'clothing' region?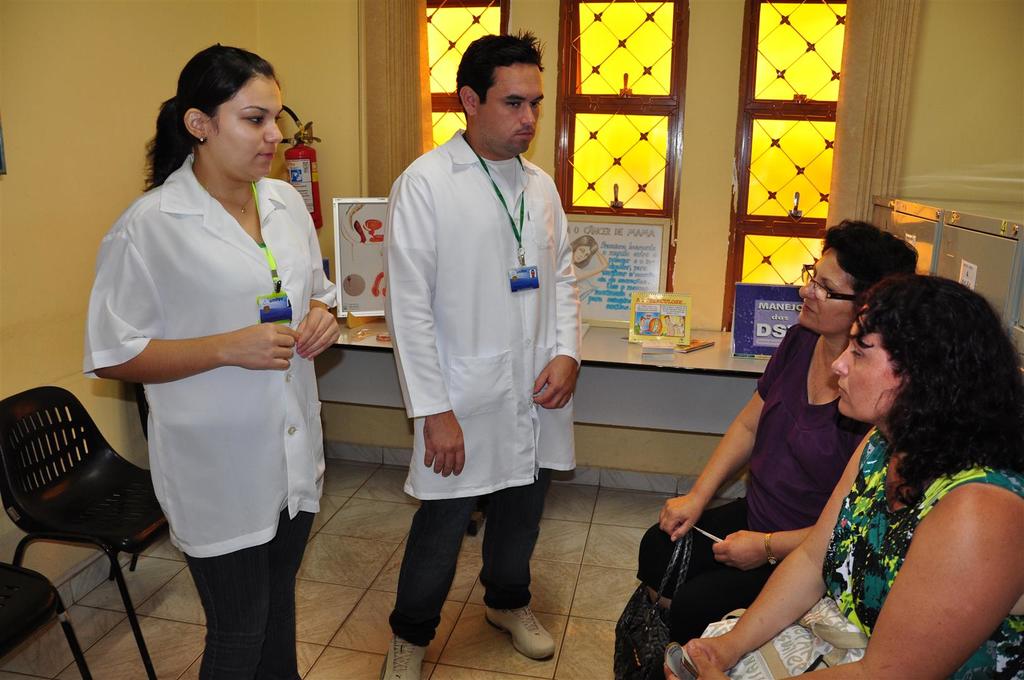
387,126,578,647
